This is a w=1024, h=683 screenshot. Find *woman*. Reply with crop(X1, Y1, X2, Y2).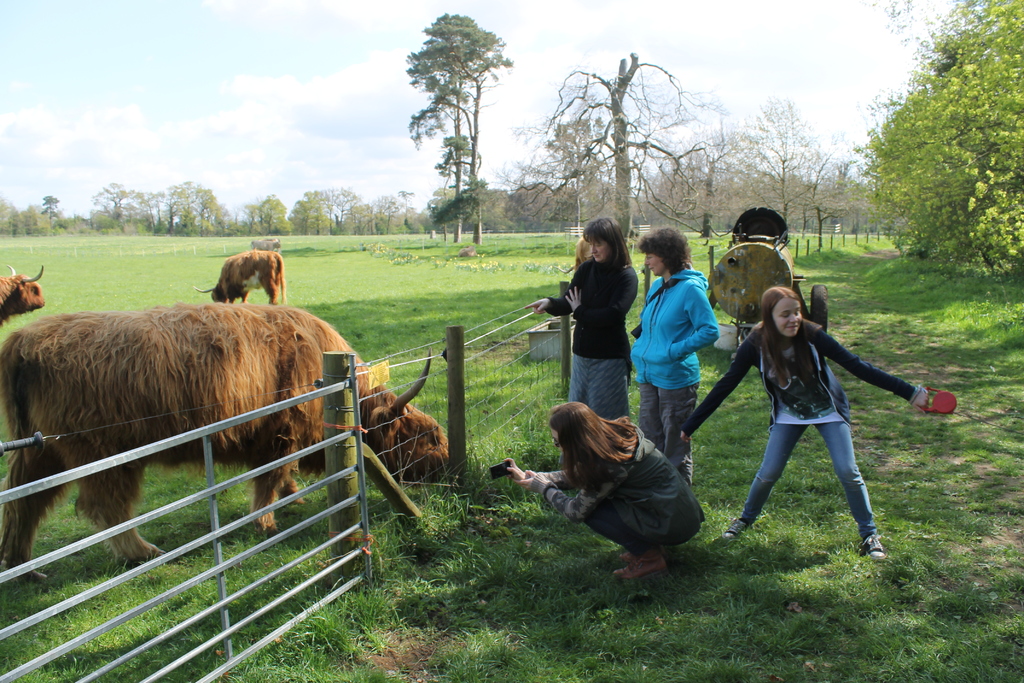
crop(678, 284, 927, 559).
